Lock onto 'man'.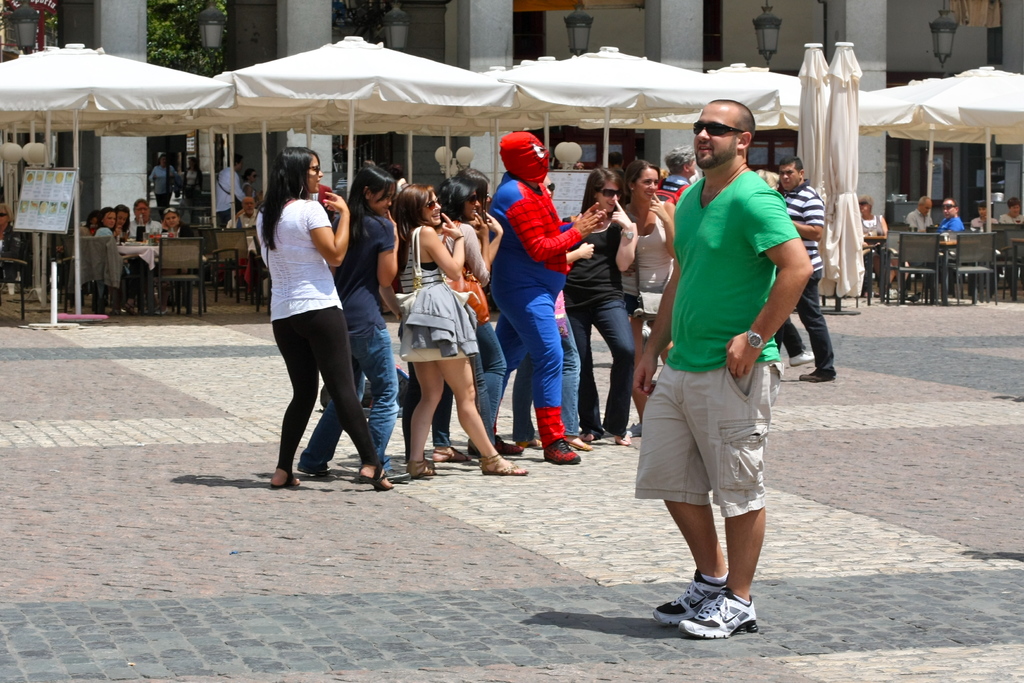
Locked: <box>774,156,836,381</box>.
